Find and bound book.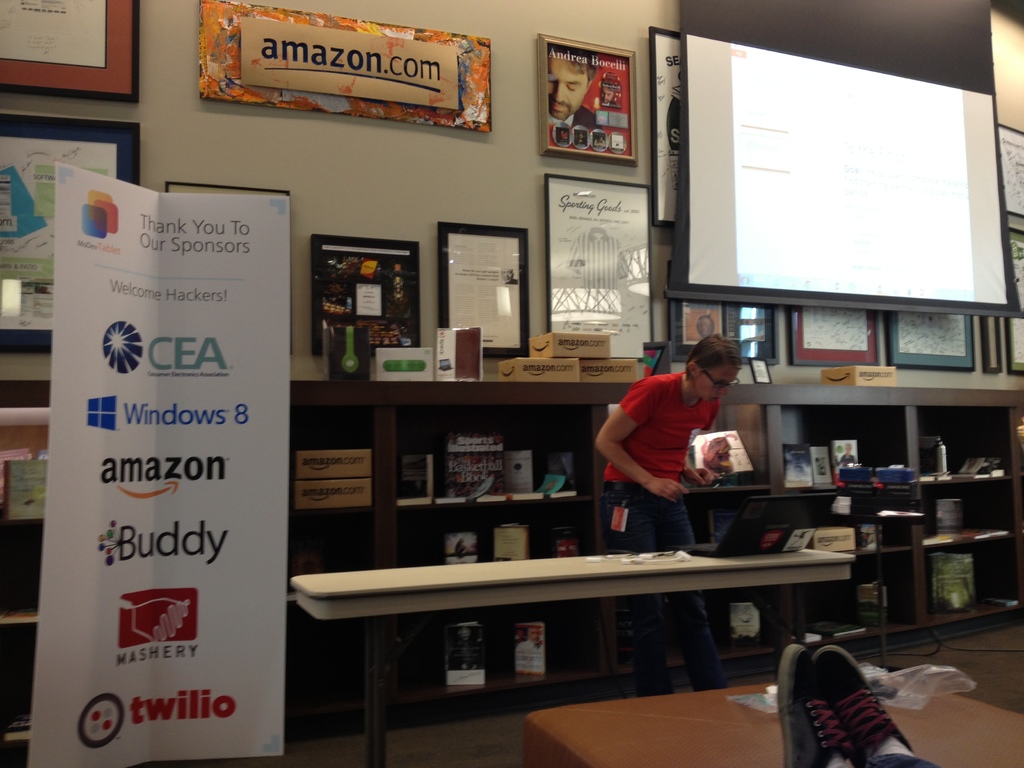
Bound: [988, 596, 1023, 611].
